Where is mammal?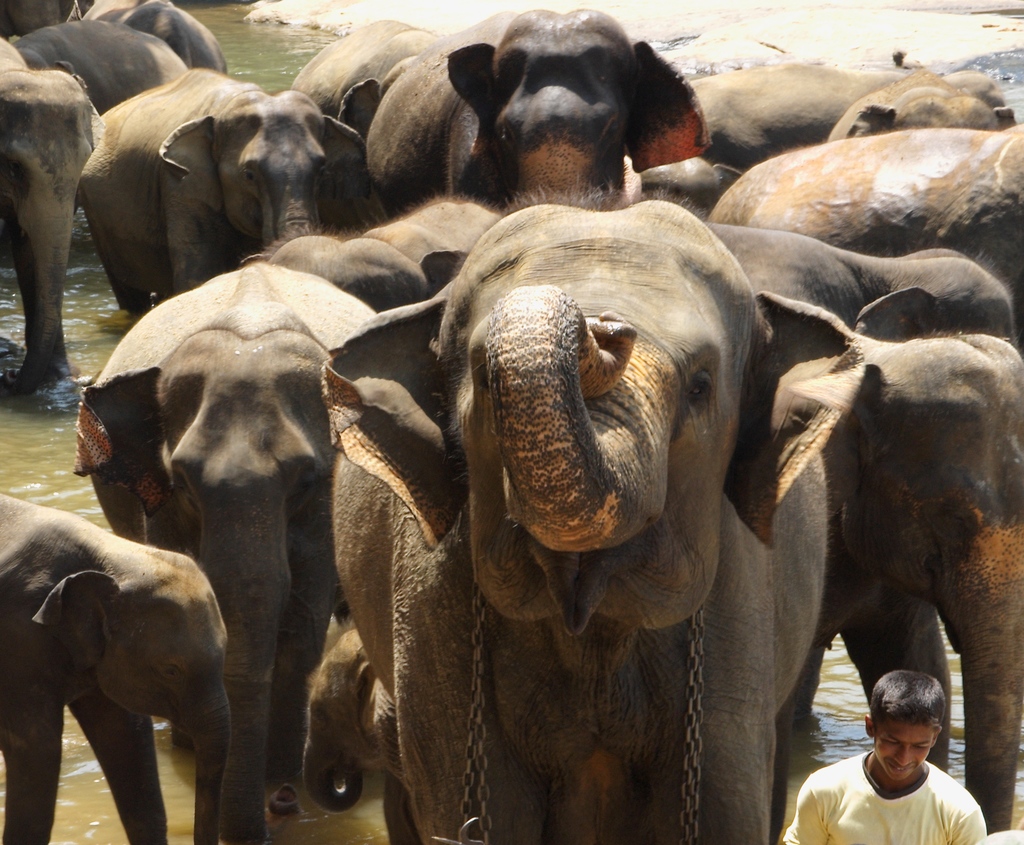
{"left": 0, "top": 0, "right": 86, "bottom": 30}.
